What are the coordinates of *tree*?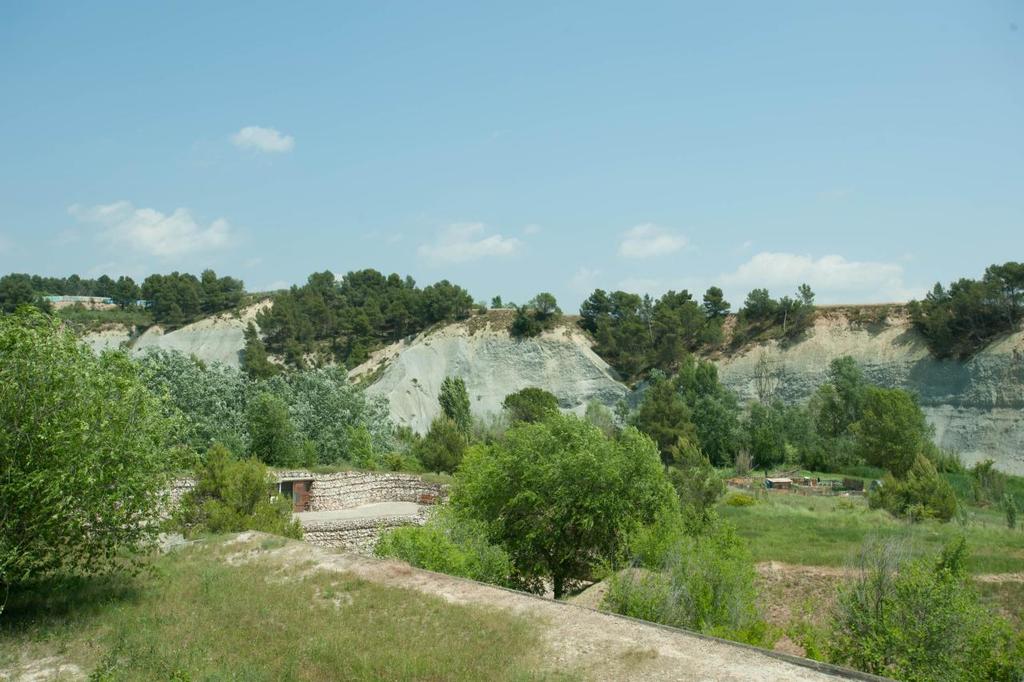
514/292/566/331.
